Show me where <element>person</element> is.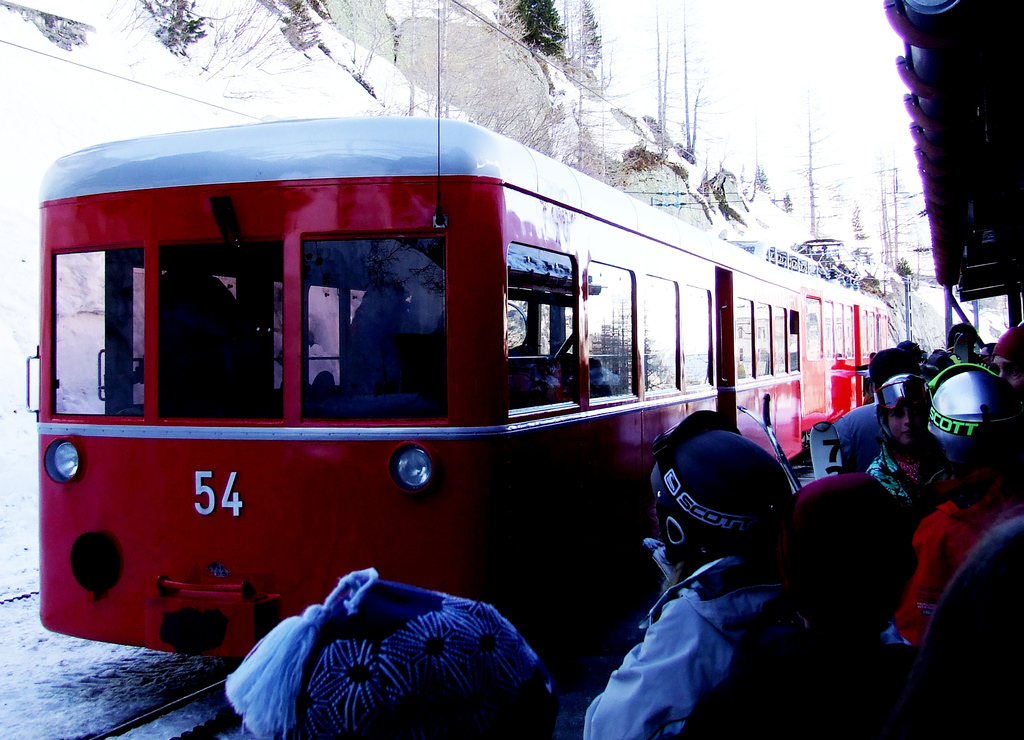
<element>person</element> is at 228, 566, 563, 739.
